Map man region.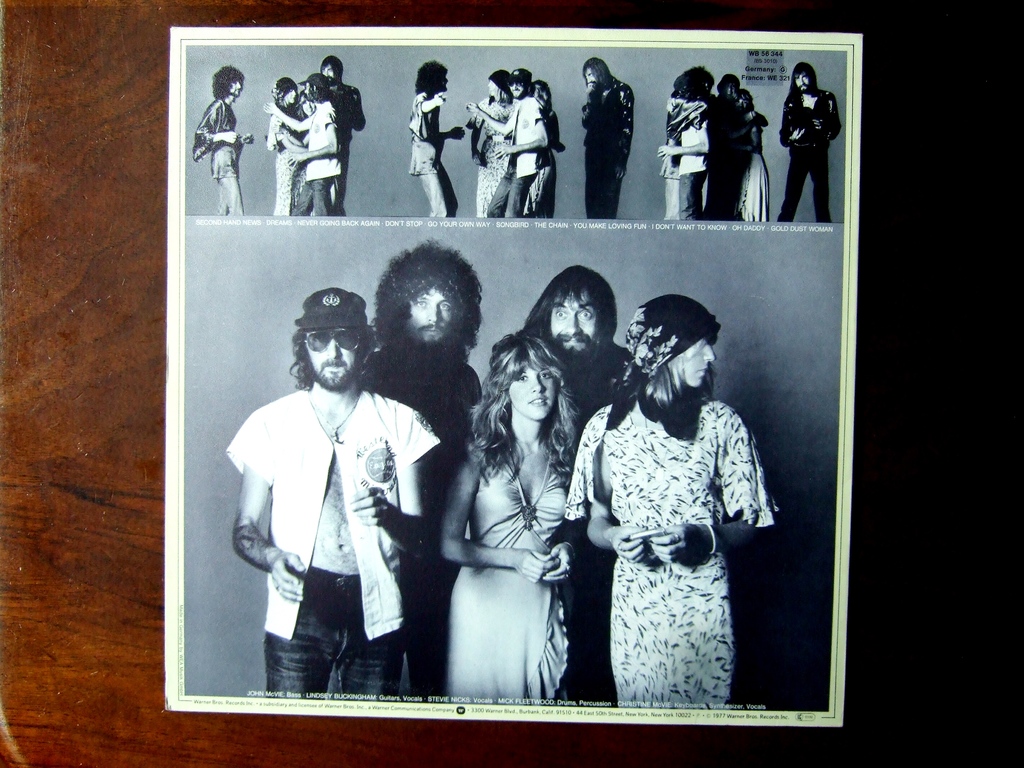
Mapped to l=262, t=72, r=346, b=220.
